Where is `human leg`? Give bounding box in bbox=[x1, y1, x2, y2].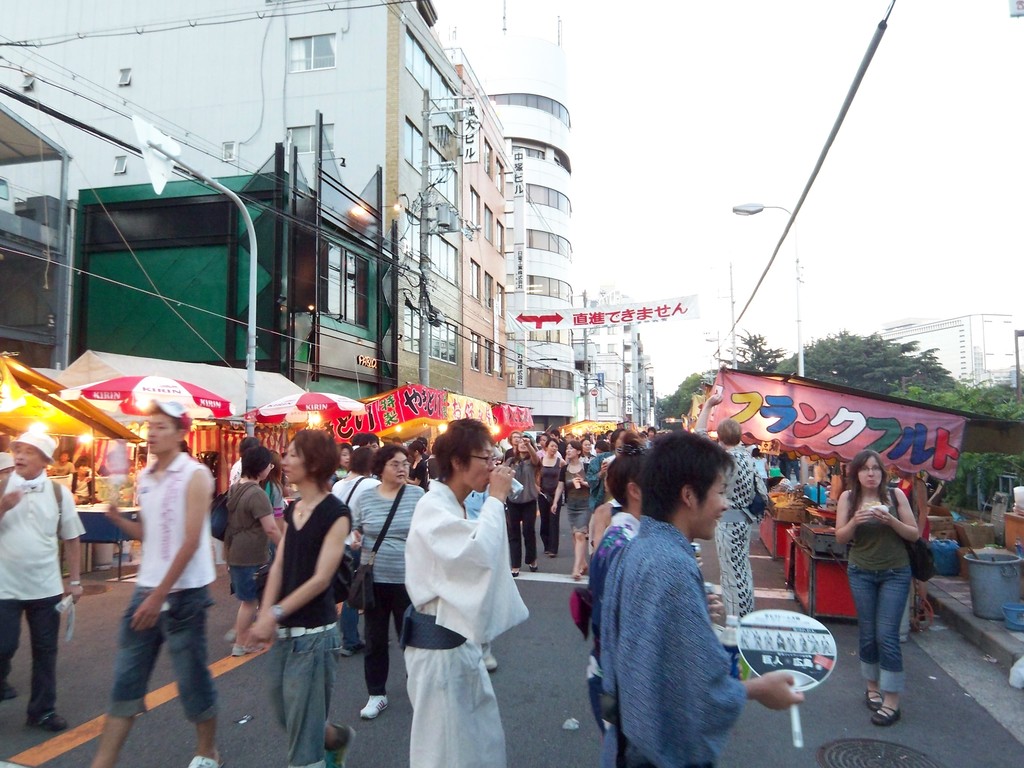
bbox=[19, 597, 68, 732].
